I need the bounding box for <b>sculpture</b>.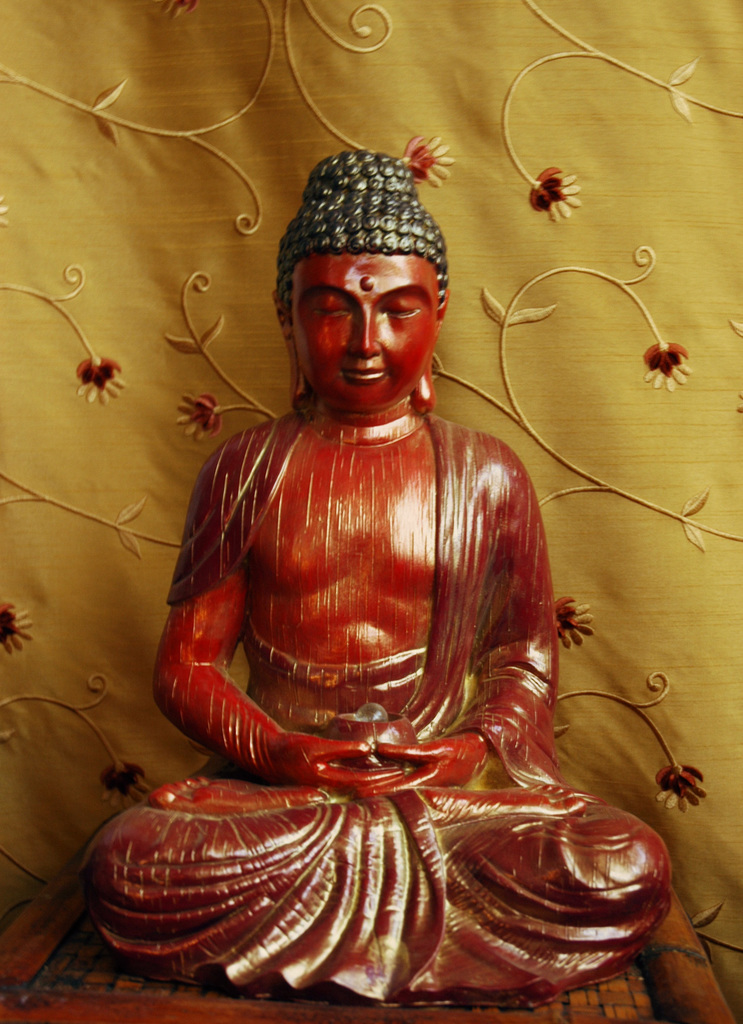
Here it is: 116:144:676:1015.
